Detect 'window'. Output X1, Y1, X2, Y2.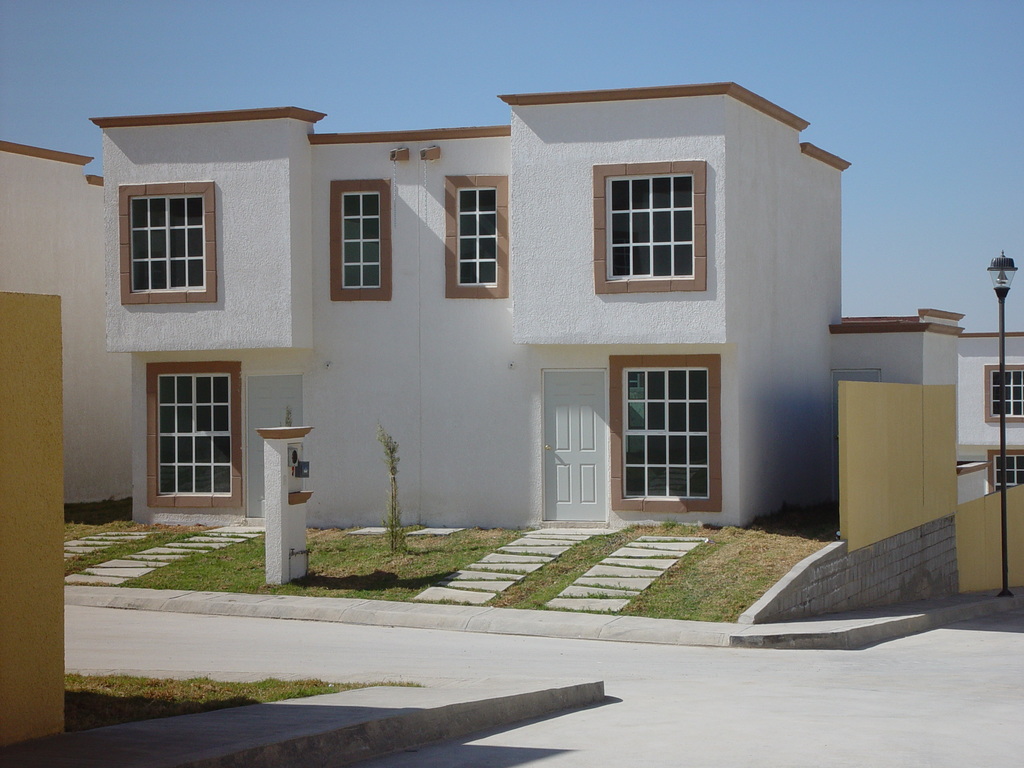
591, 163, 708, 291.
